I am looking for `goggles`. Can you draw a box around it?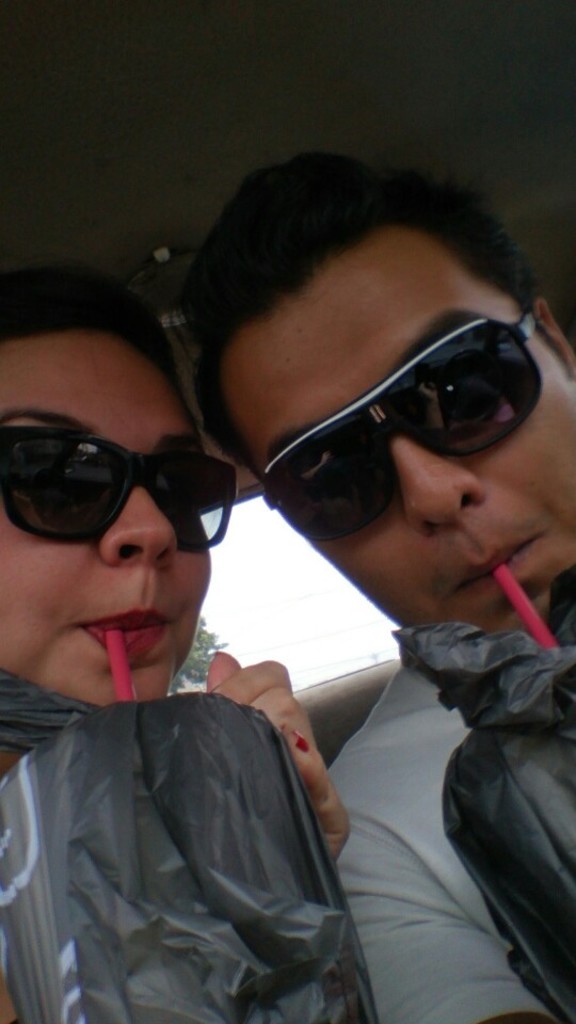
Sure, the bounding box is (0,426,239,543).
